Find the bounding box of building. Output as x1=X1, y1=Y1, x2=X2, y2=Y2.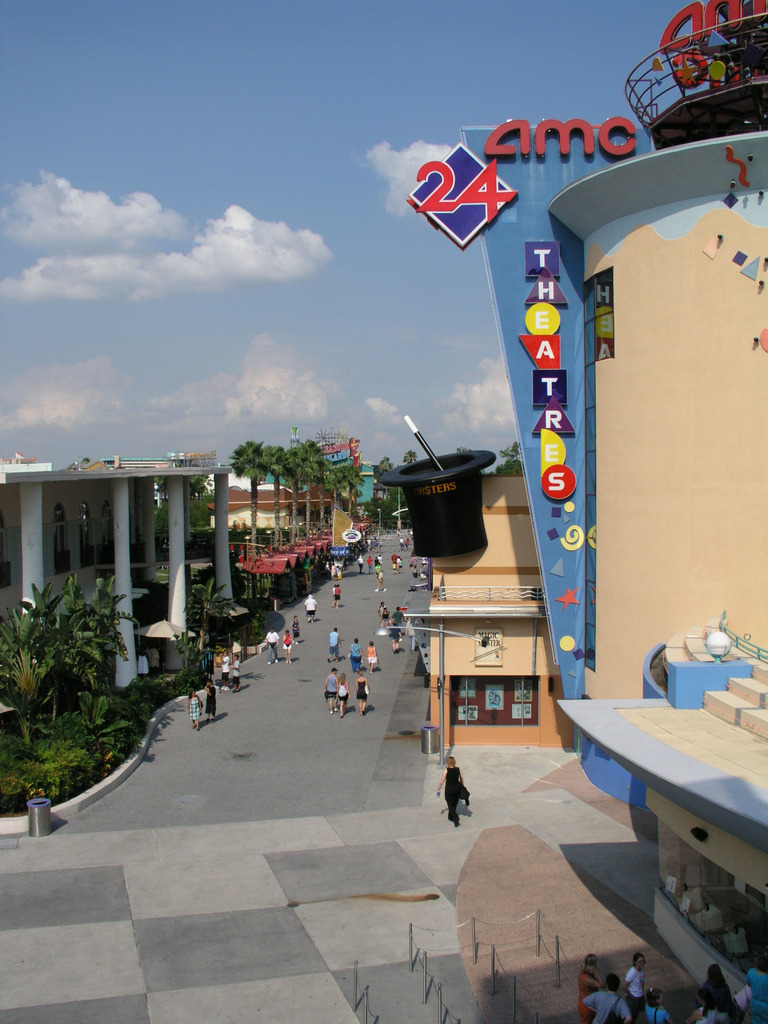
x1=2, y1=0, x2=767, y2=1023.
